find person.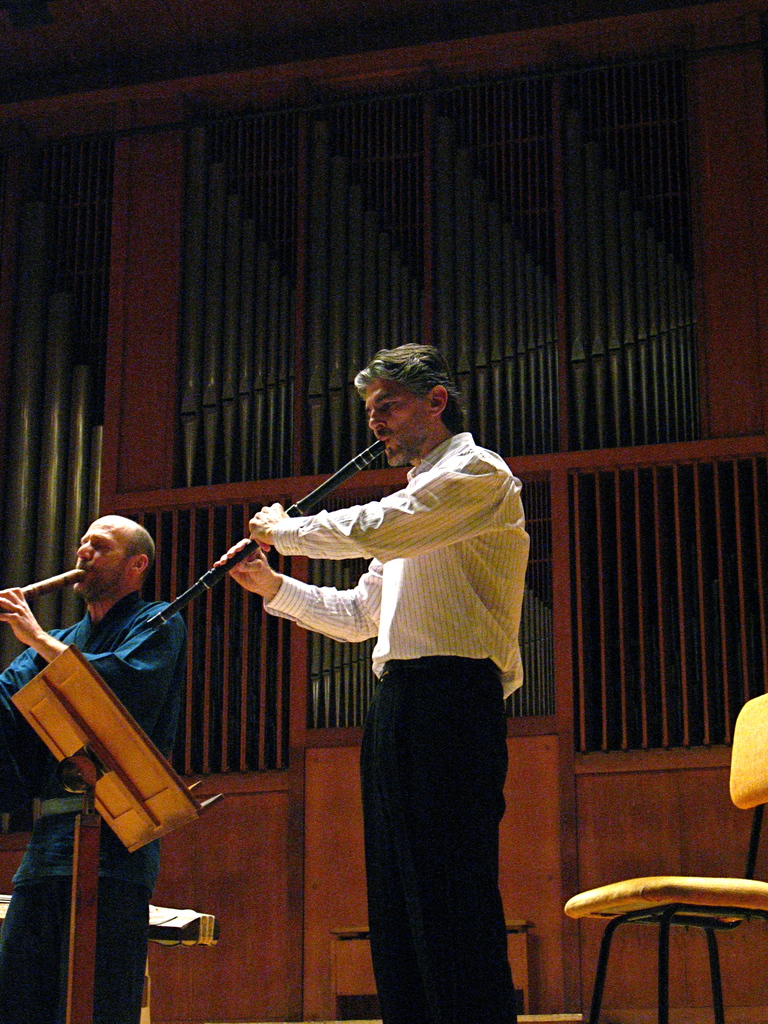
286 353 544 1023.
